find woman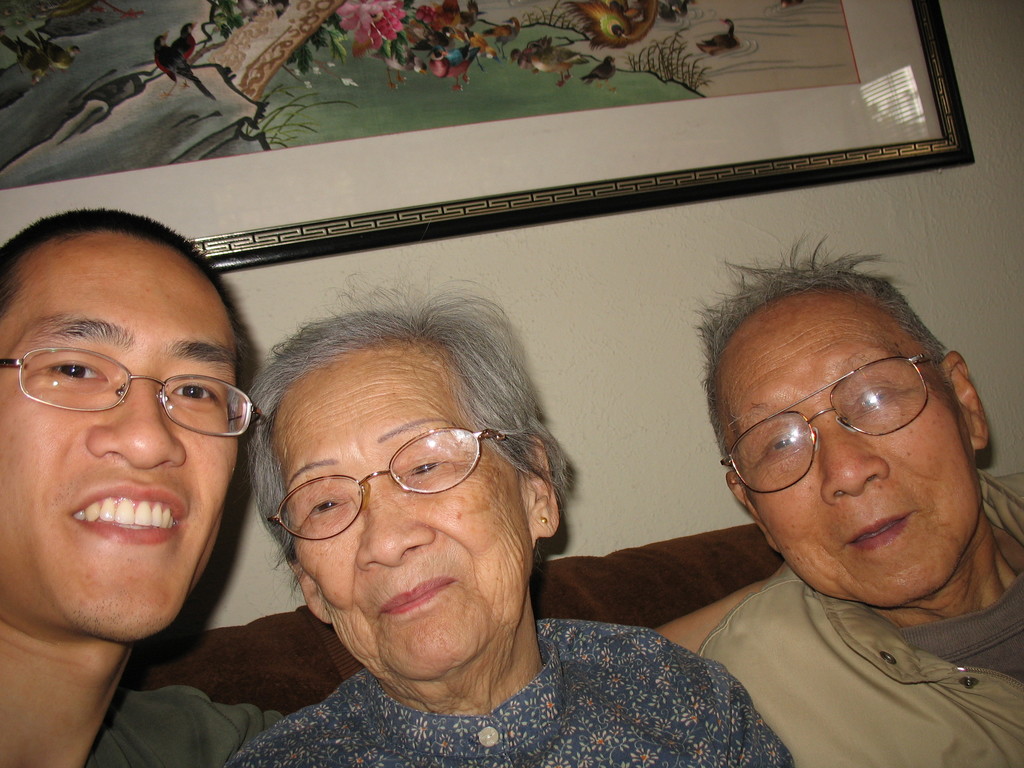
(179, 239, 799, 756)
